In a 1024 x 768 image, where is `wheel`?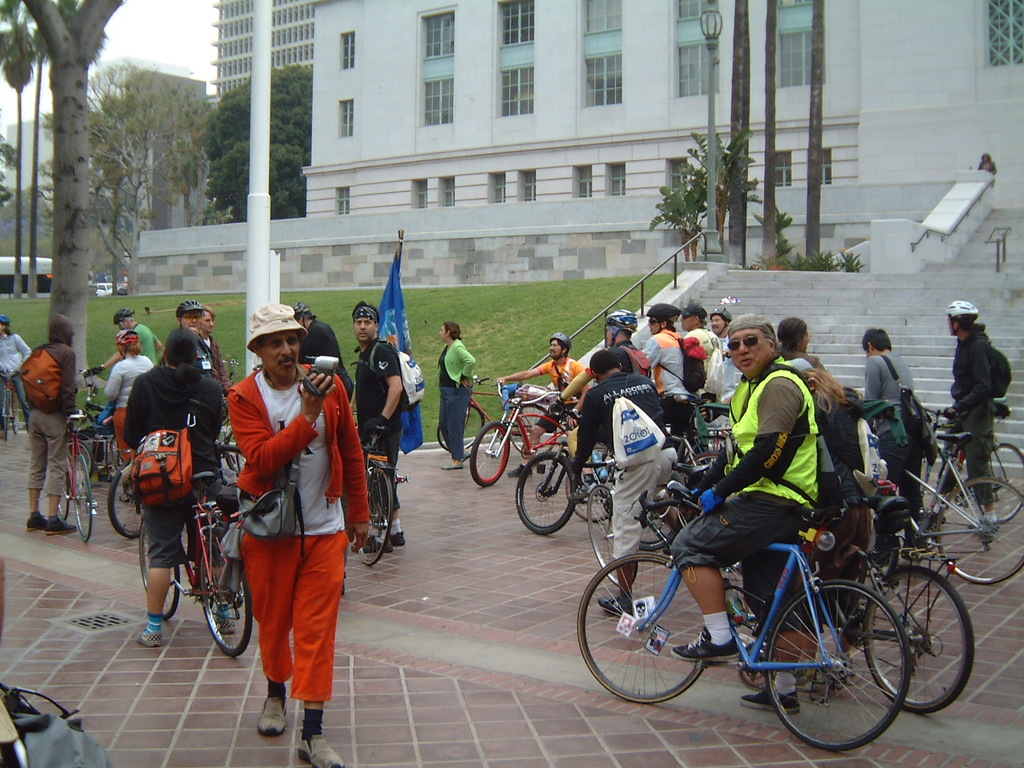
left=112, top=437, right=132, bottom=469.
